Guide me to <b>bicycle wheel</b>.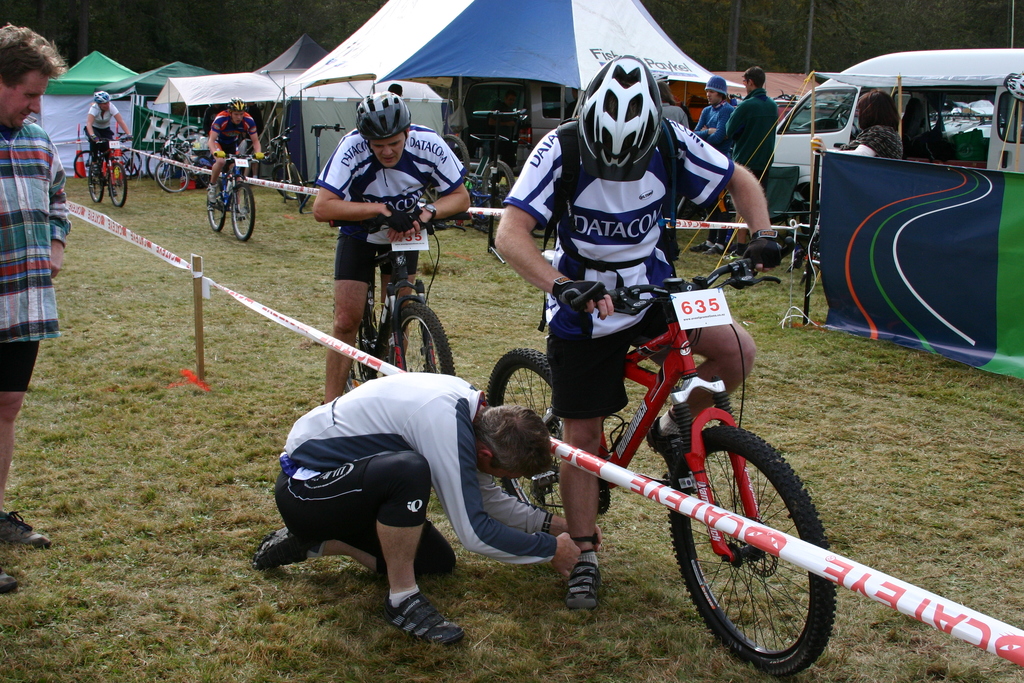
Guidance: 86, 167, 106, 204.
